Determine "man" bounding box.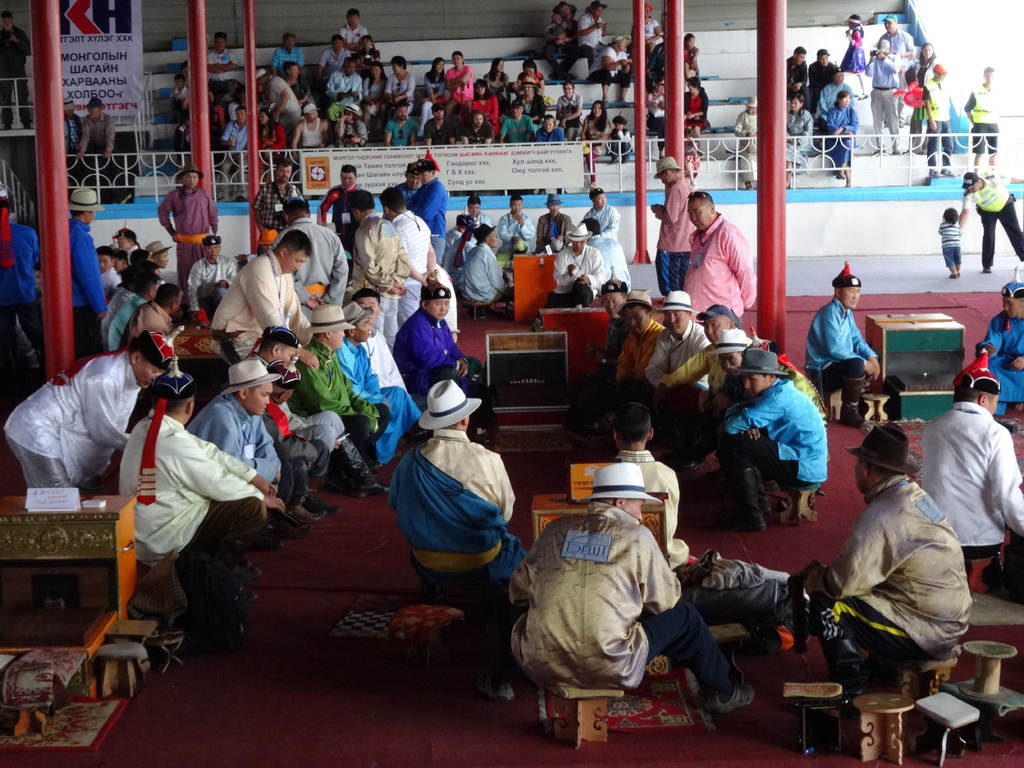
Determined: (x1=208, y1=221, x2=323, y2=359).
